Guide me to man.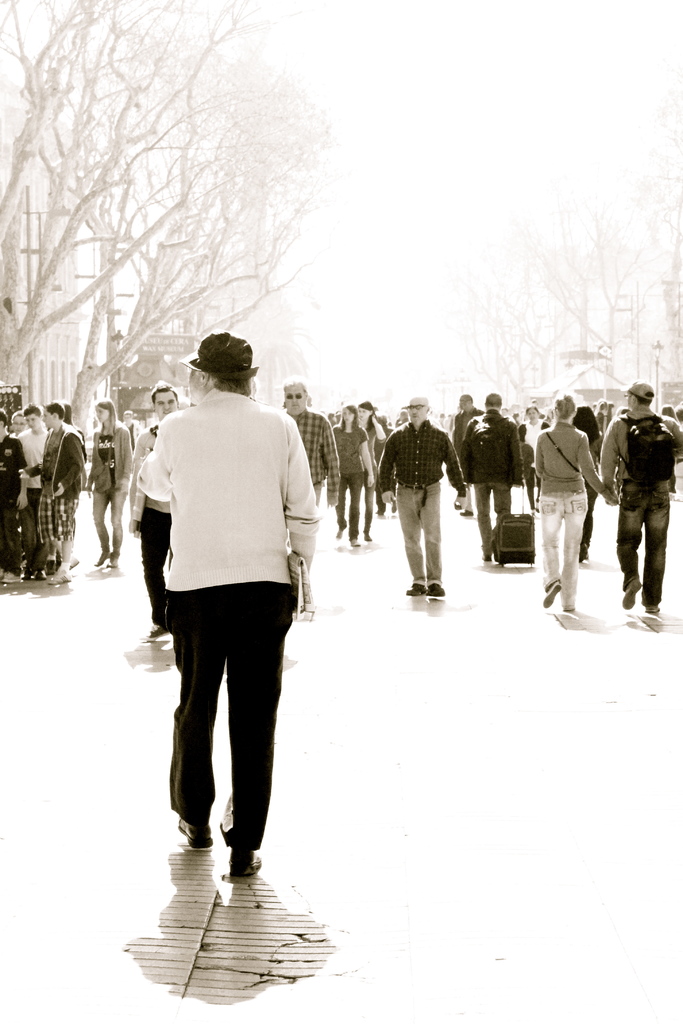
Guidance: 375:393:459:599.
